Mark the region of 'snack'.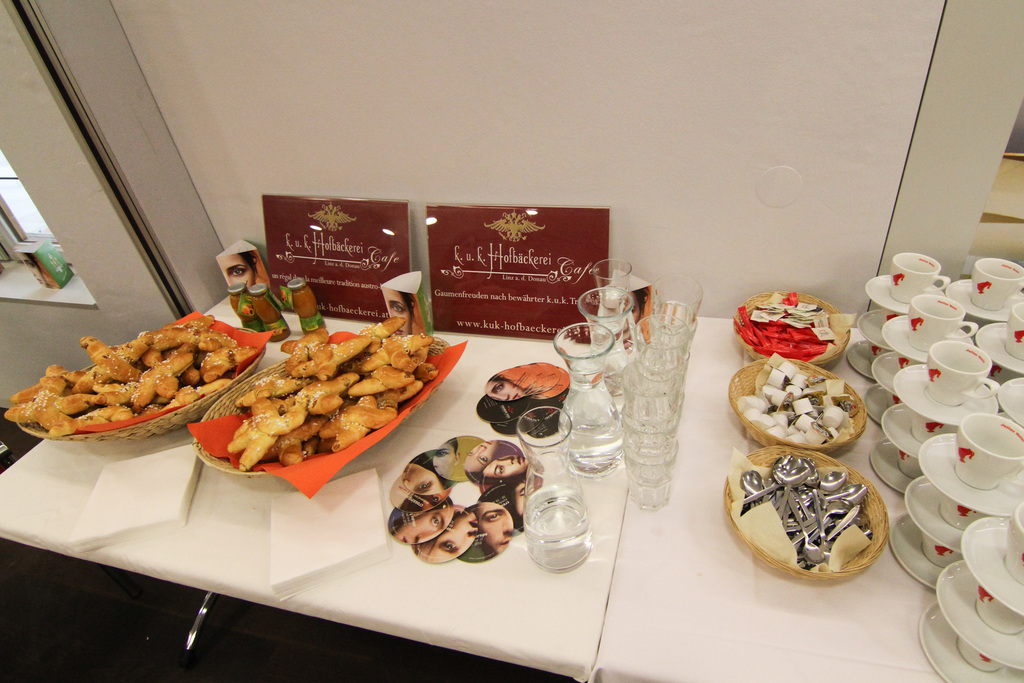
Region: [212, 333, 431, 482].
